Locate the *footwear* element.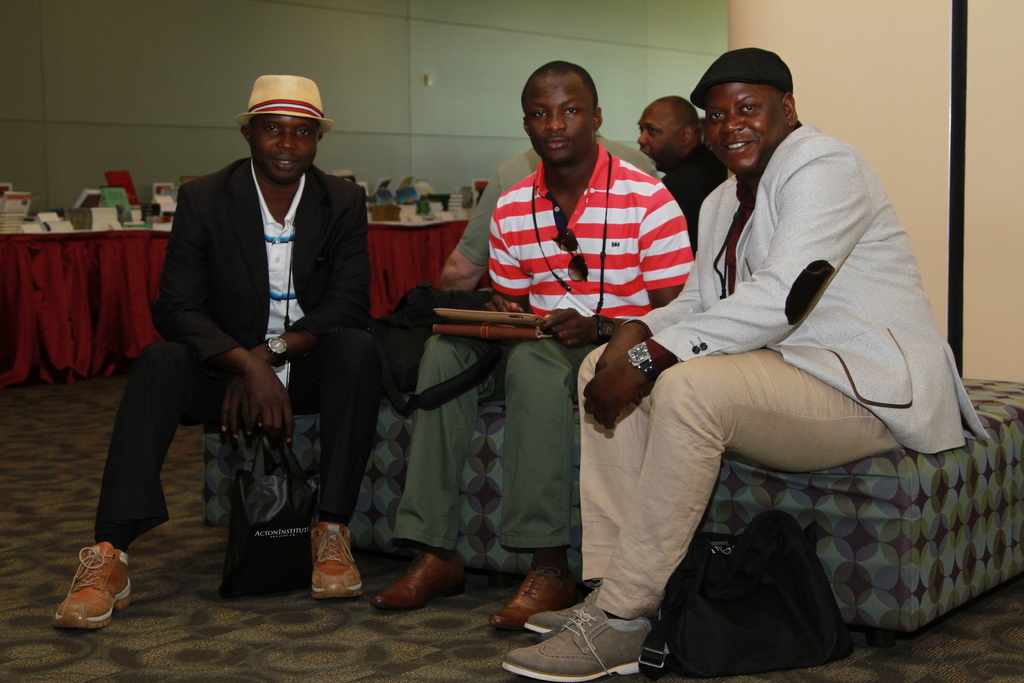
Element bbox: <region>47, 533, 132, 633</region>.
